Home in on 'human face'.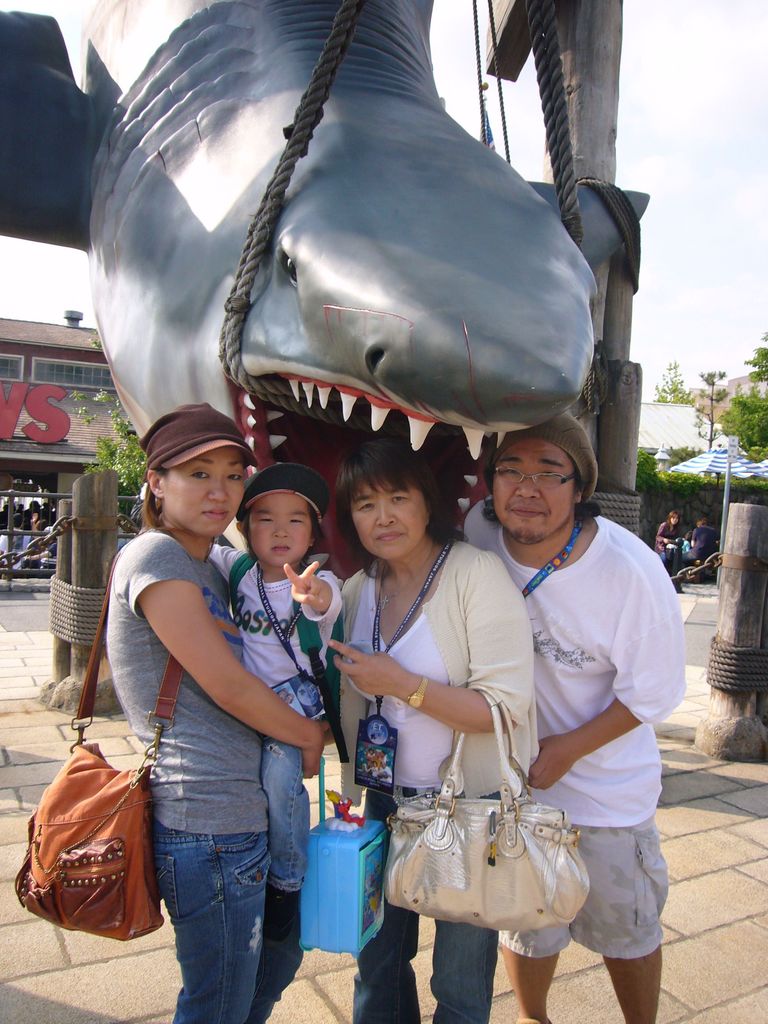
Homed in at crop(242, 492, 314, 570).
